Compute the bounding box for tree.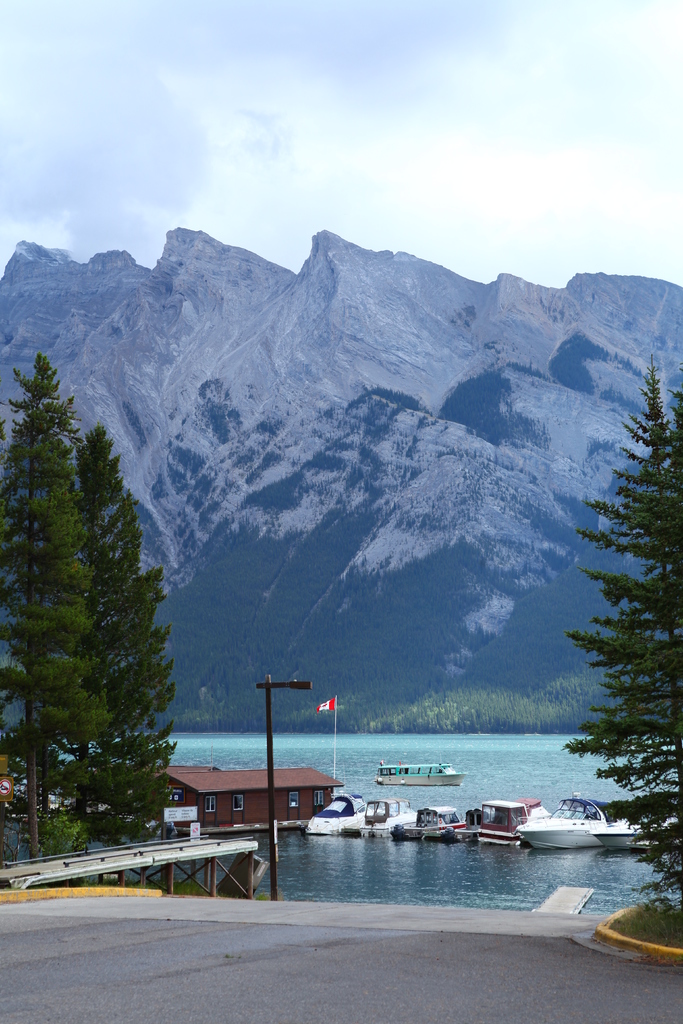
(x1=52, y1=417, x2=183, y2=847).
